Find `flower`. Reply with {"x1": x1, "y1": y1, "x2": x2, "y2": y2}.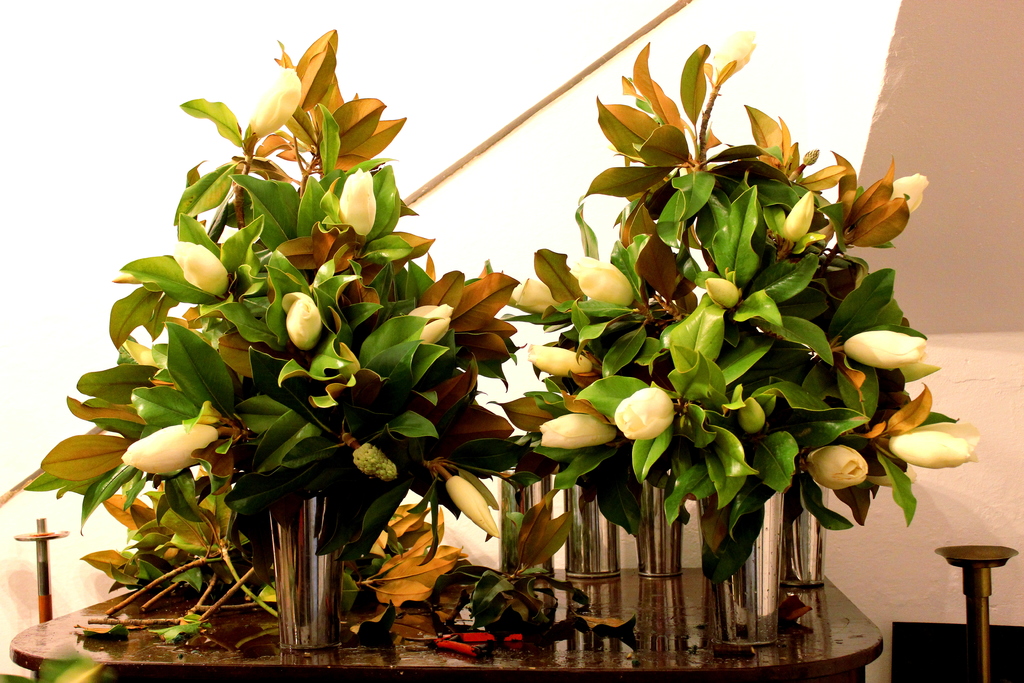
{"x1": 890, "y1": 172, "x2": 929, "y2": 213}.
